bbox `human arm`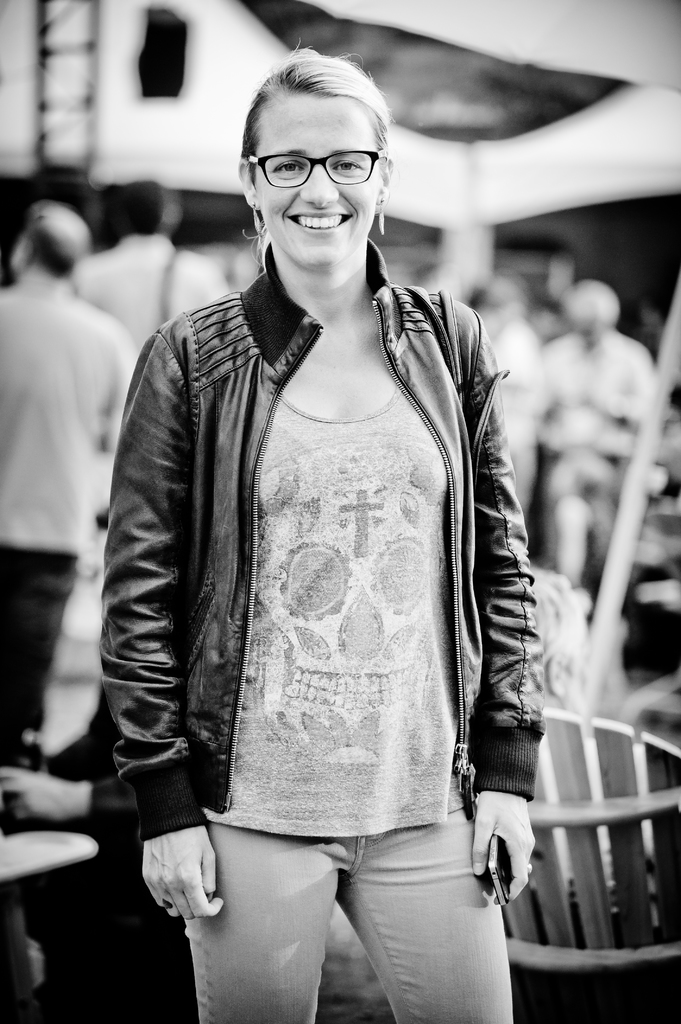
left=573, top=342, right=662, bottom=468
